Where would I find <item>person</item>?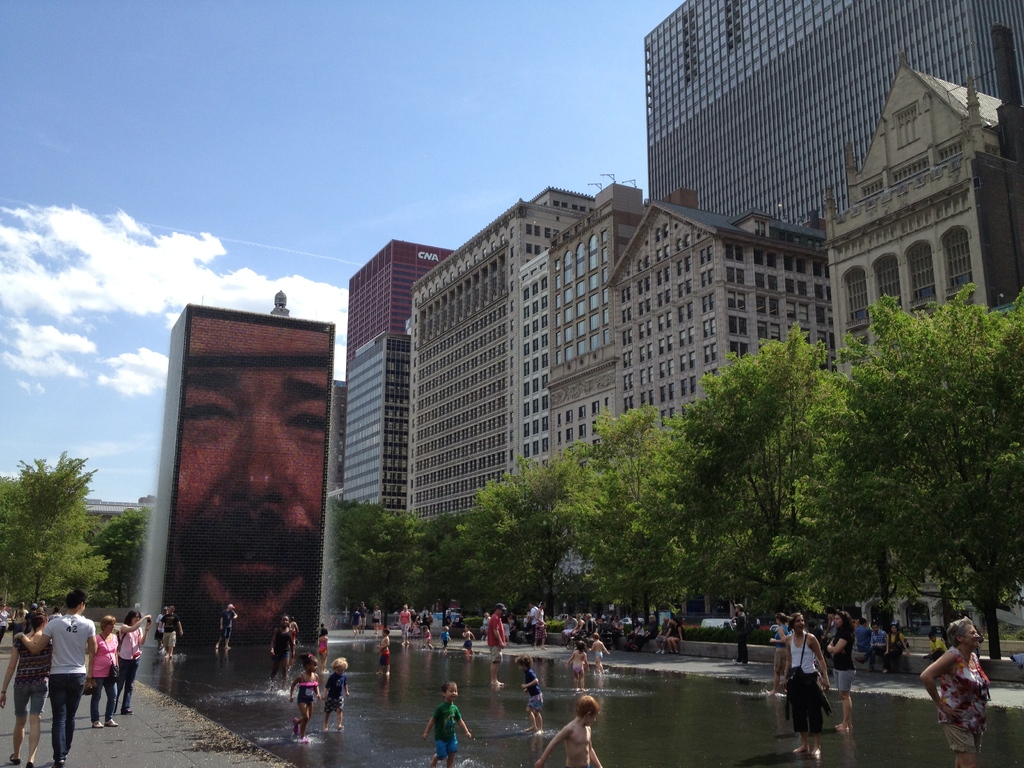
At box=[528, 605, 552, 646].
